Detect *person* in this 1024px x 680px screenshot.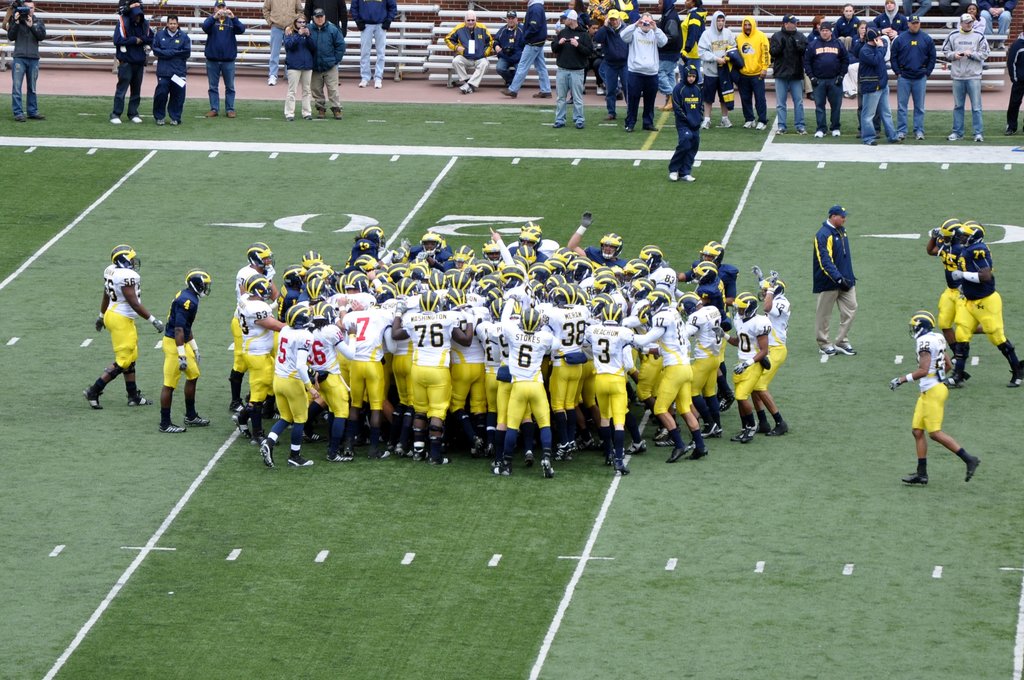
Detection: pyautogui.locateOnScreen(669, 63, 703, 180).
